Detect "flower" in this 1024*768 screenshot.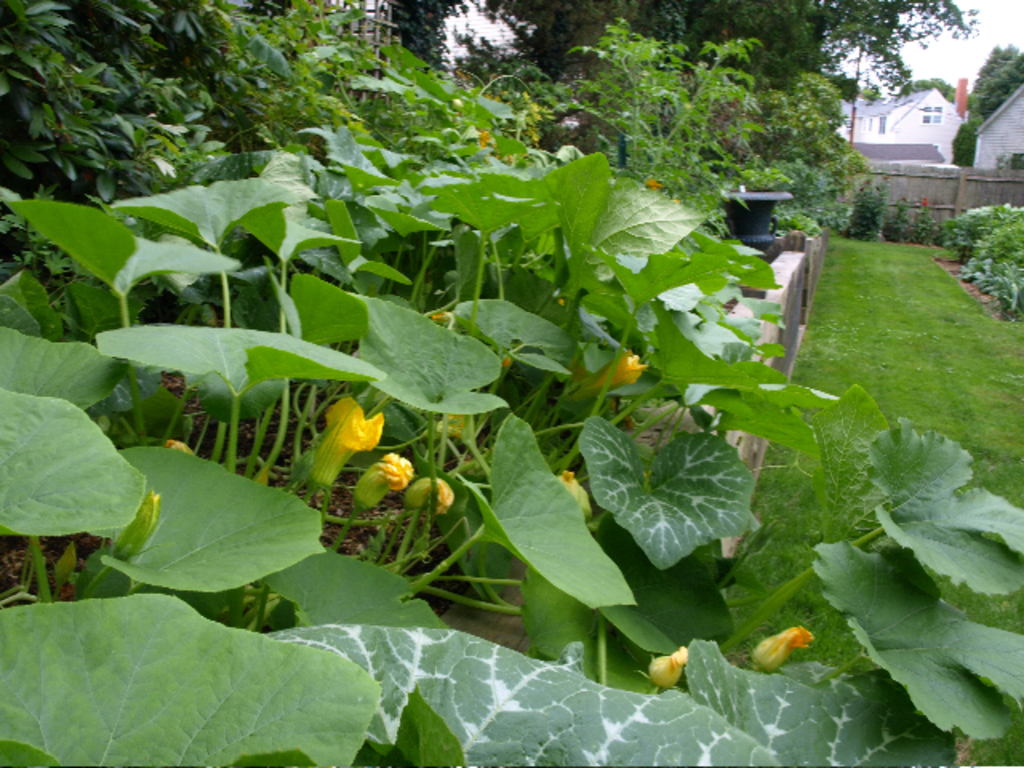
Detection: 554:291:565:307.
